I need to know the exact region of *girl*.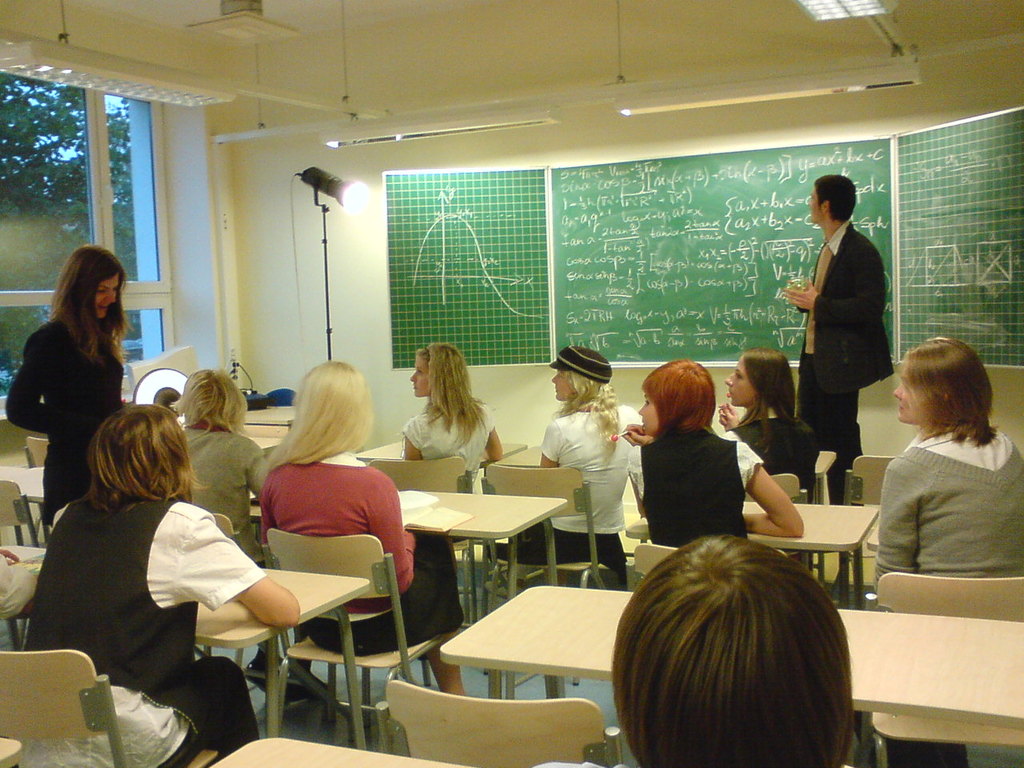
Region: locate(535, 530, 858, 767).
